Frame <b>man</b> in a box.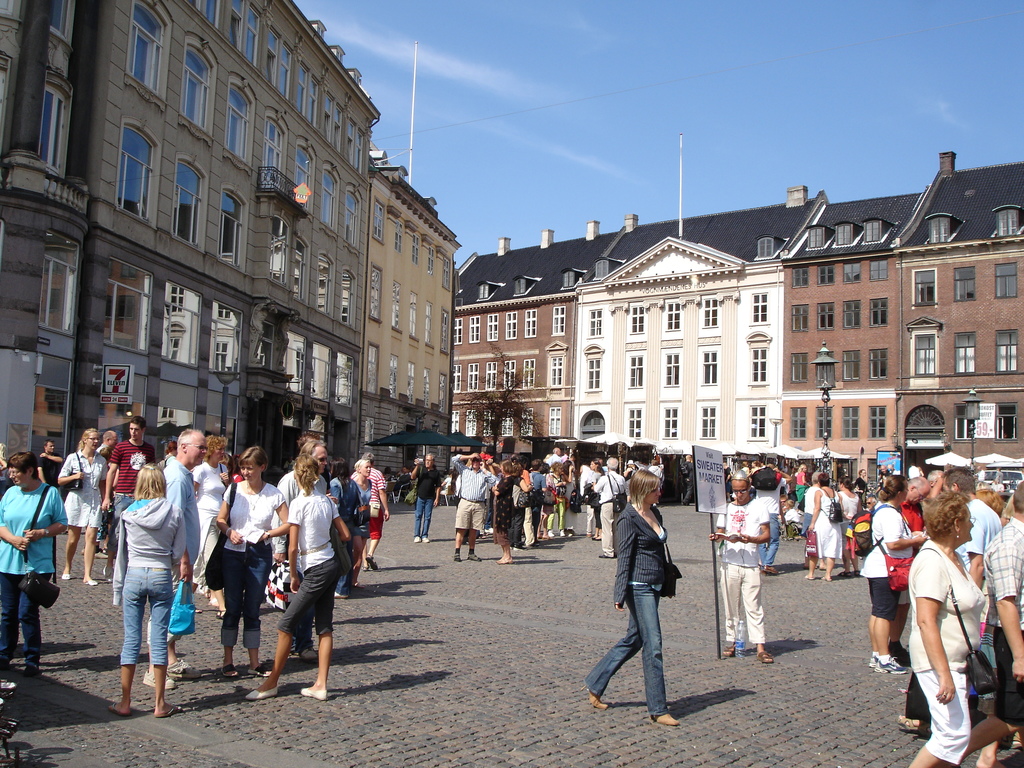
box=[751, 465, 792, 577].
